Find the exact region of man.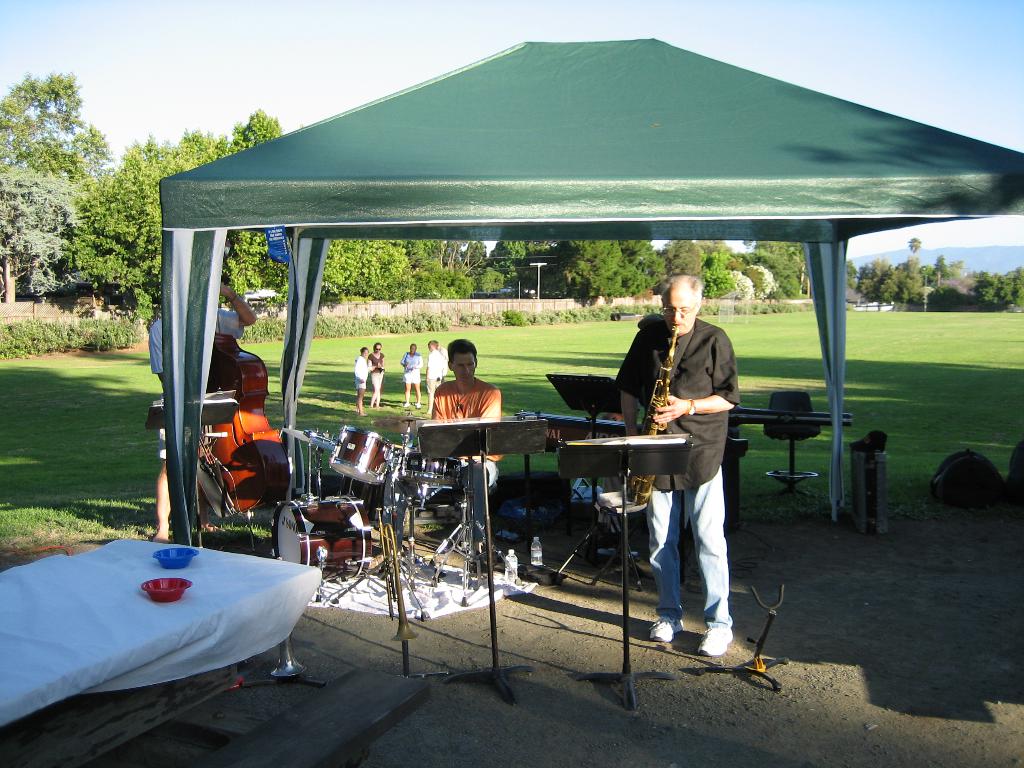
Exact region: bbox(607, 271, 750, 663).
